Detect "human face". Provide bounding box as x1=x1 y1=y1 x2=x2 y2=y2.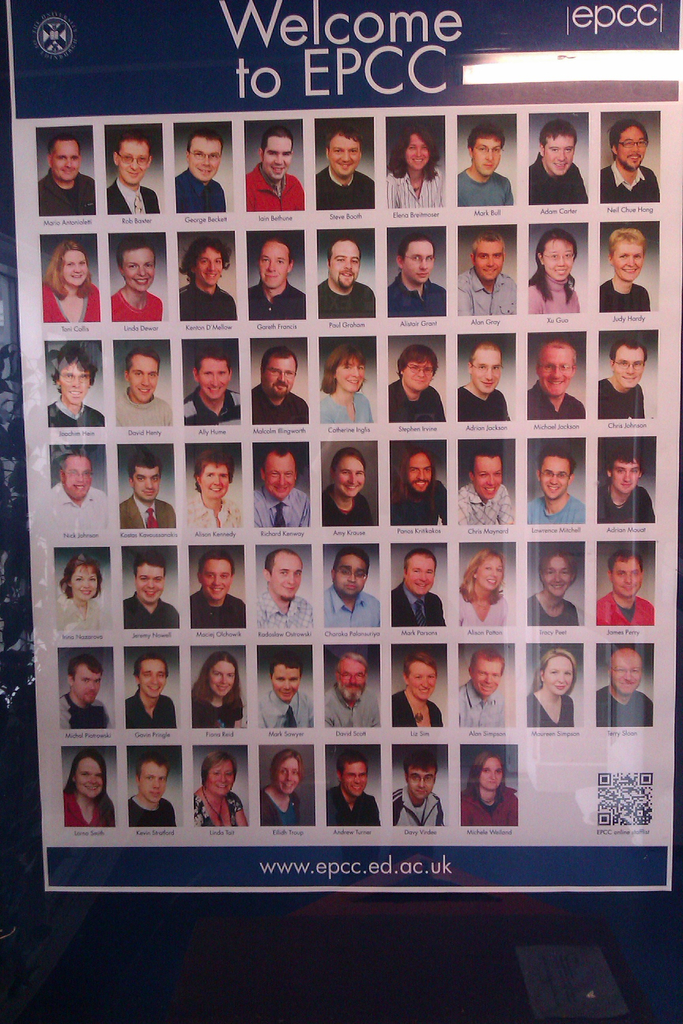
x1=196 y1=460 x2=233 y2=498.
